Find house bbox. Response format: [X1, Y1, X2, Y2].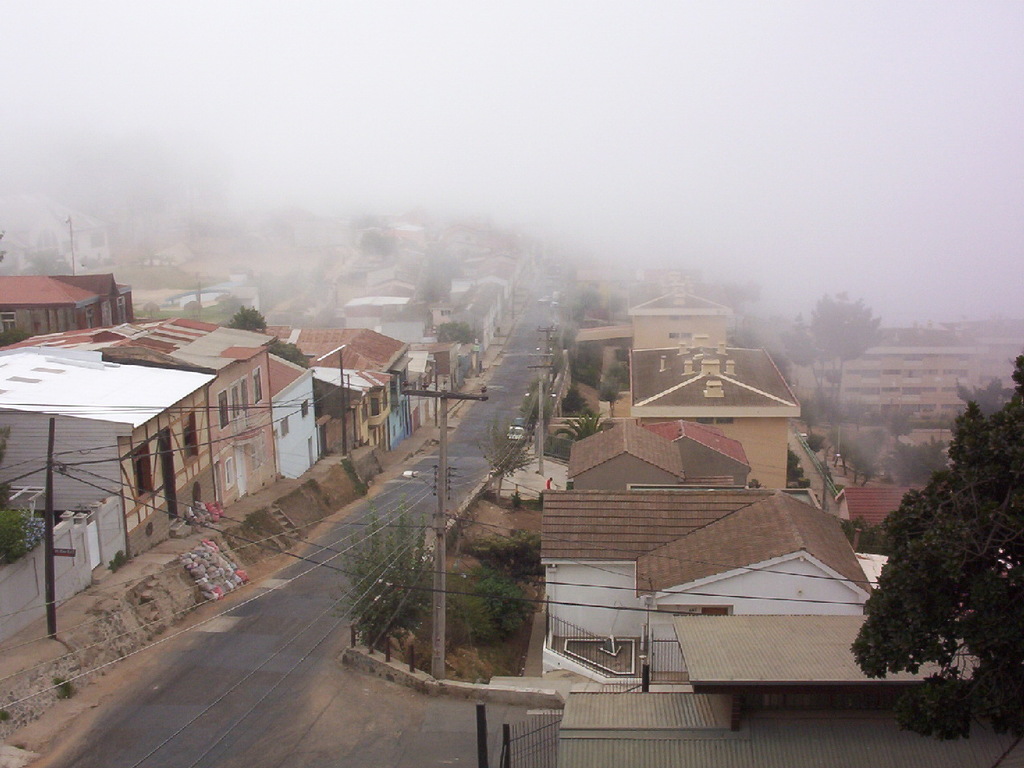
[0, 345, 218, 577].
